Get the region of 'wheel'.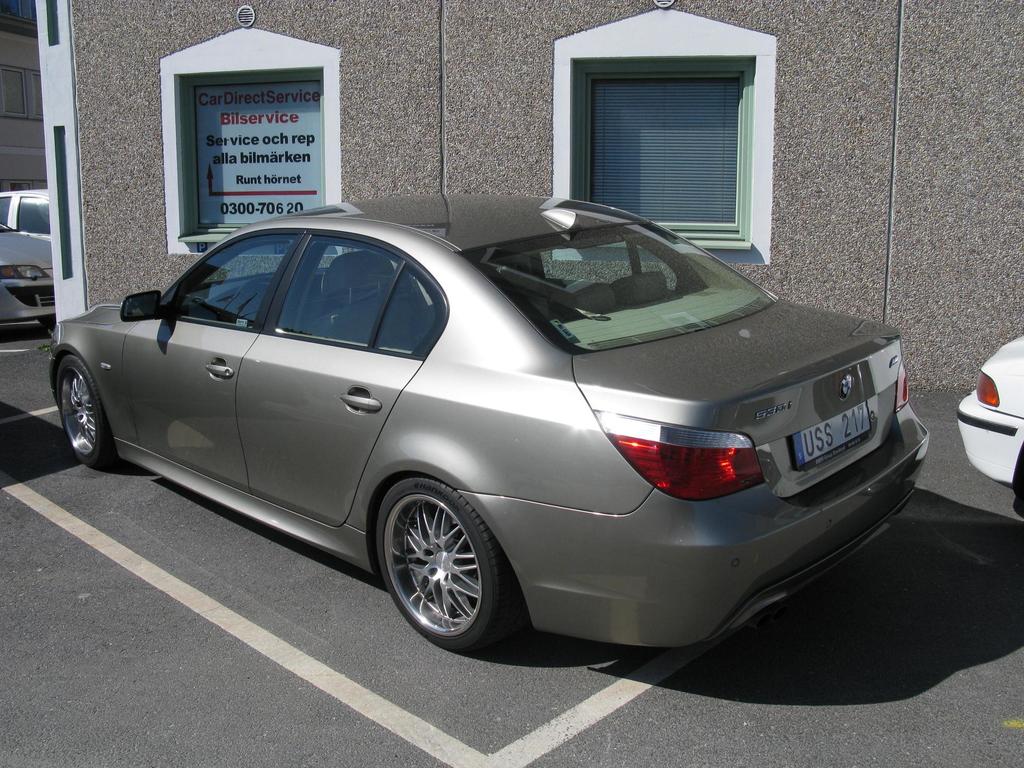
rect(37, 315, 52, 336).
